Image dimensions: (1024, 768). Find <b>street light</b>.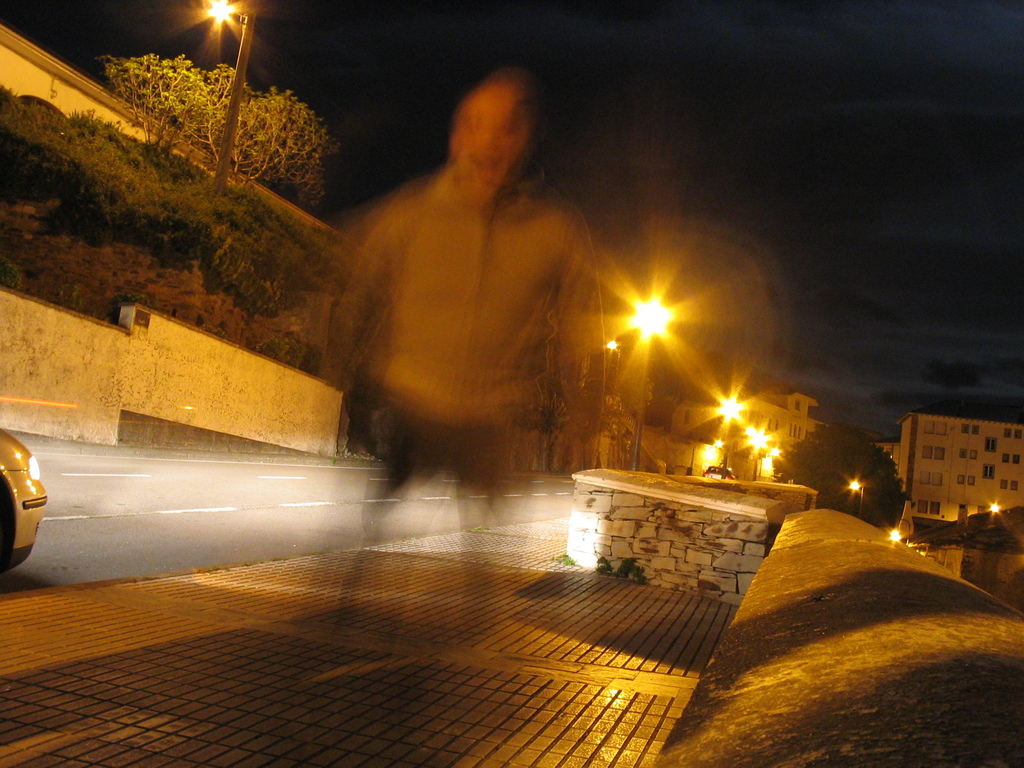
[x1=610, y1=282, x2=680, y2=474].
